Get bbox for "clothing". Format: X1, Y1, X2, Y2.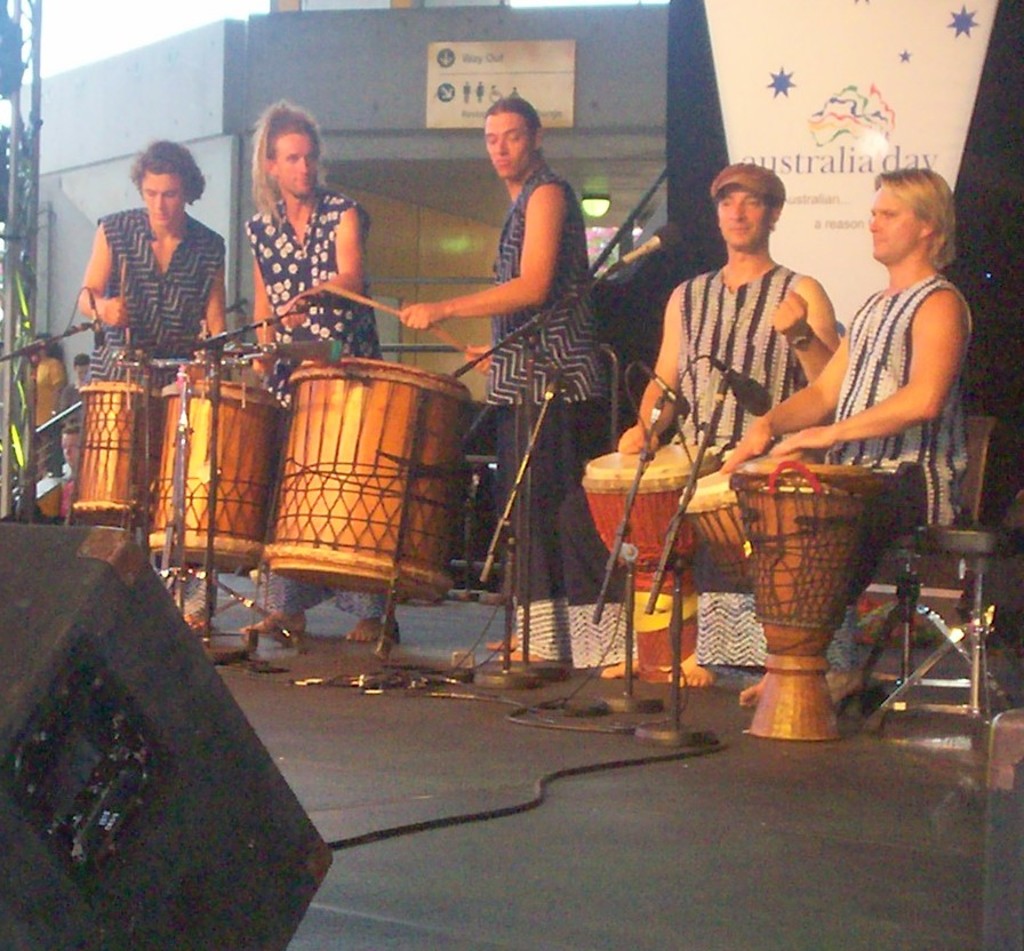
248, 198, 390, 620.
